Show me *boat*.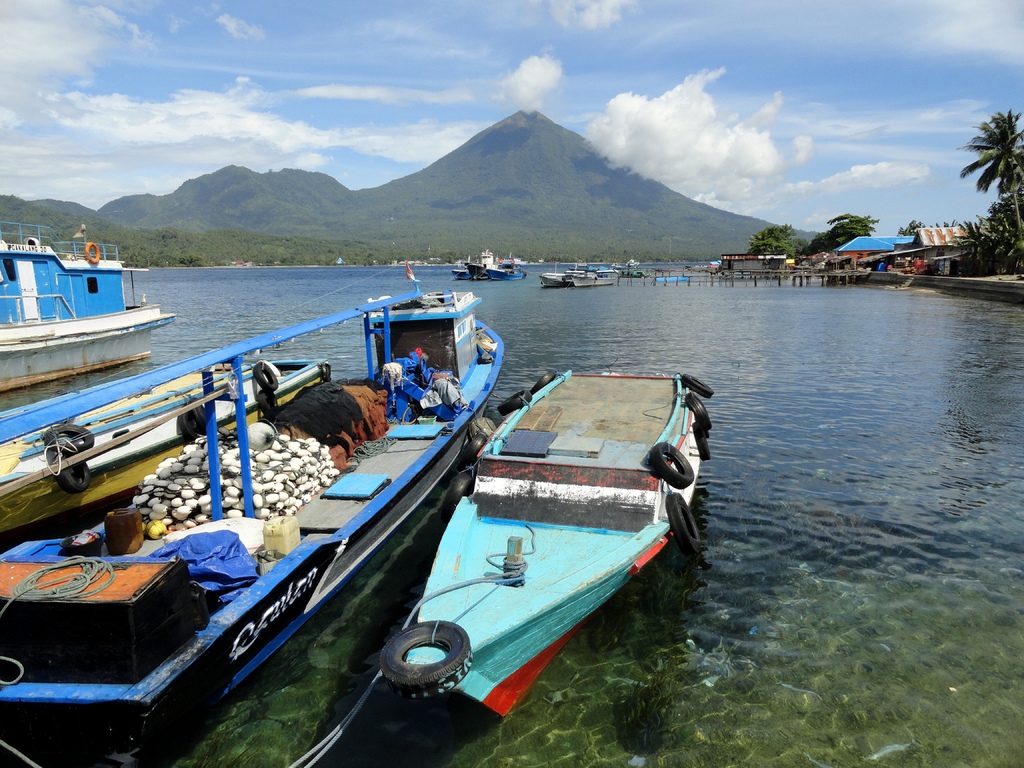
*boat* is here: x1=0, y1=257, x2=504, y2=767.
